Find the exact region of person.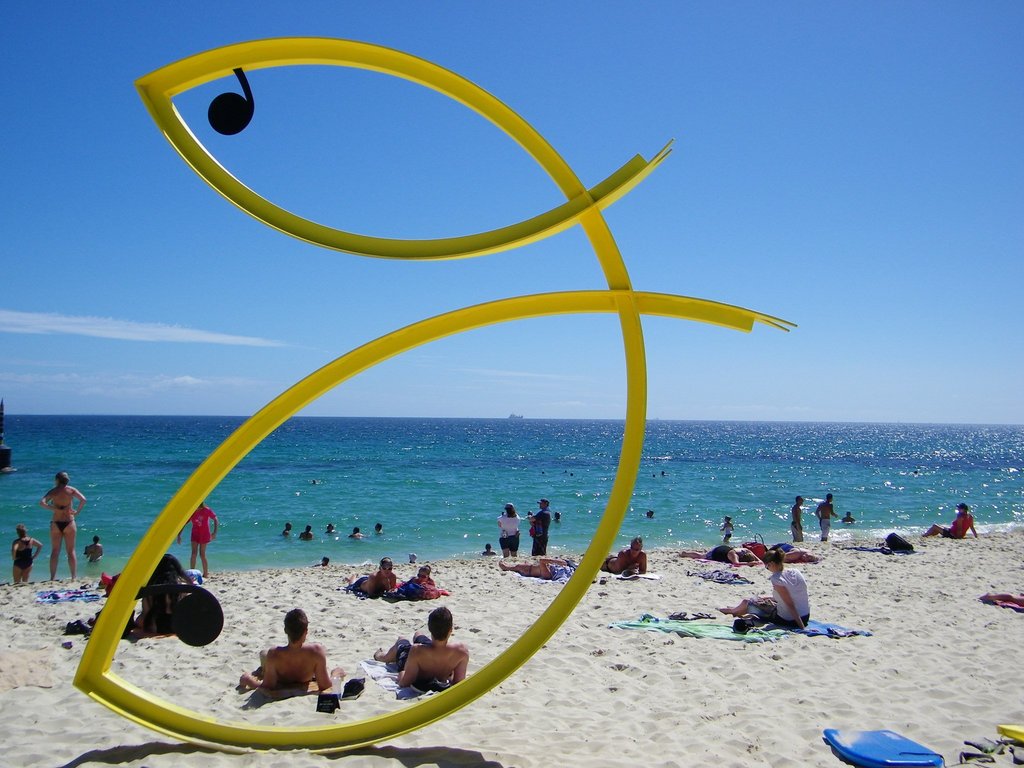
Exact region: <box>399,558,448,593</box>.
